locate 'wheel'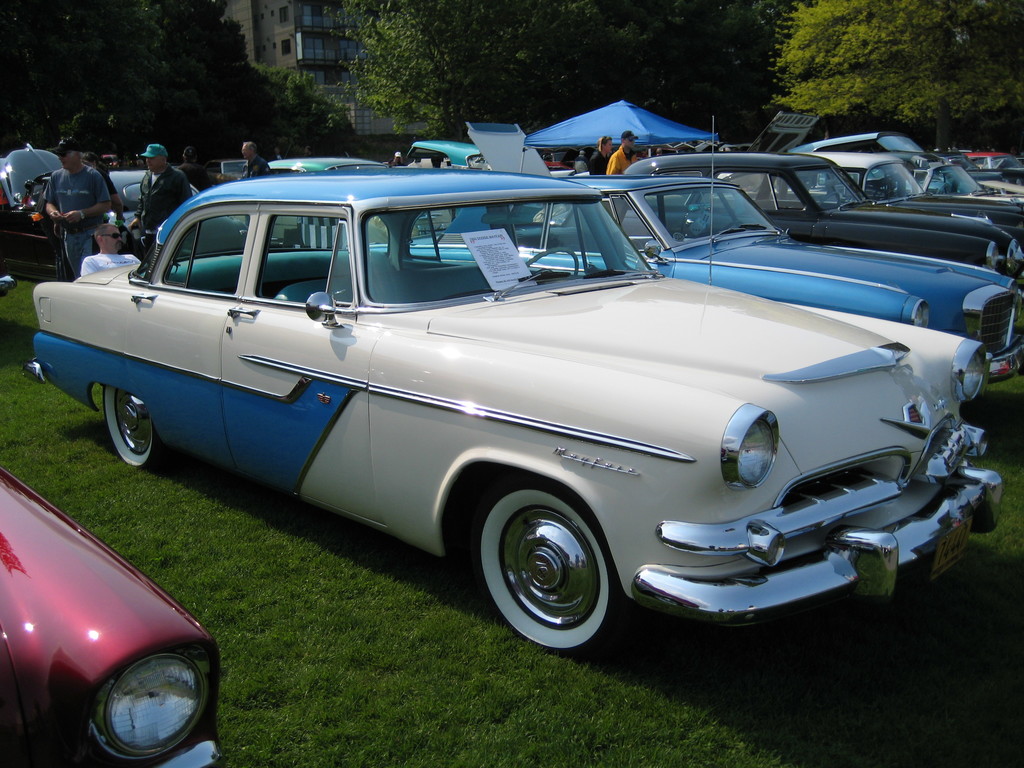
936/184/954/193
